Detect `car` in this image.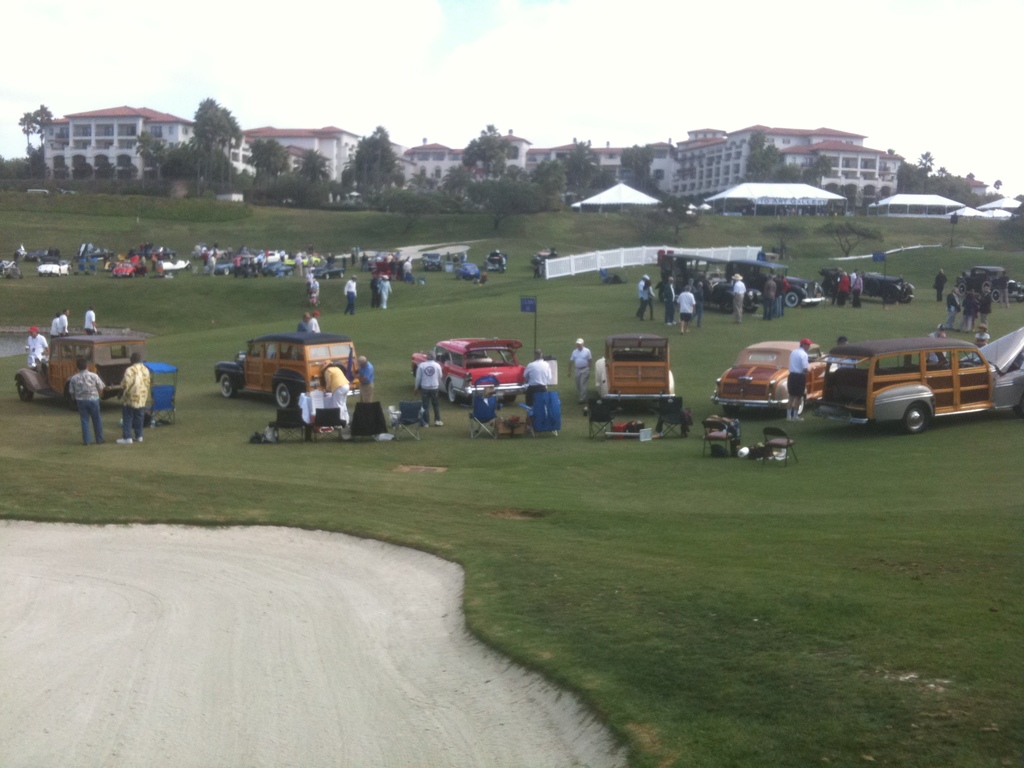
Detection: region(591, 331, 701, 415).
